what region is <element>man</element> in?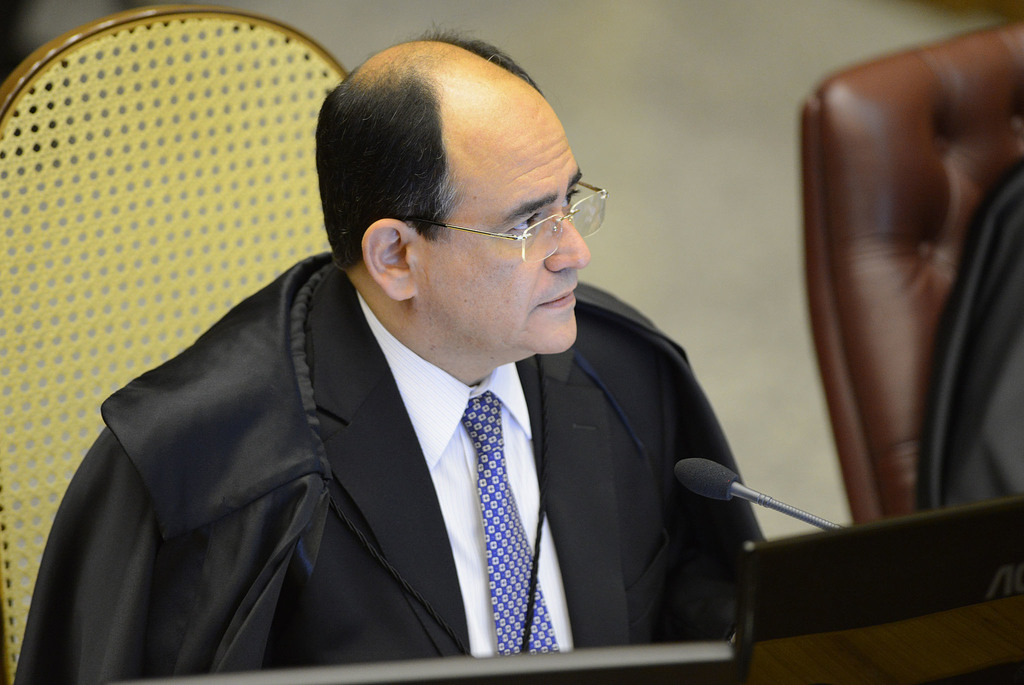
select_region(36, 42, 813, 660).
